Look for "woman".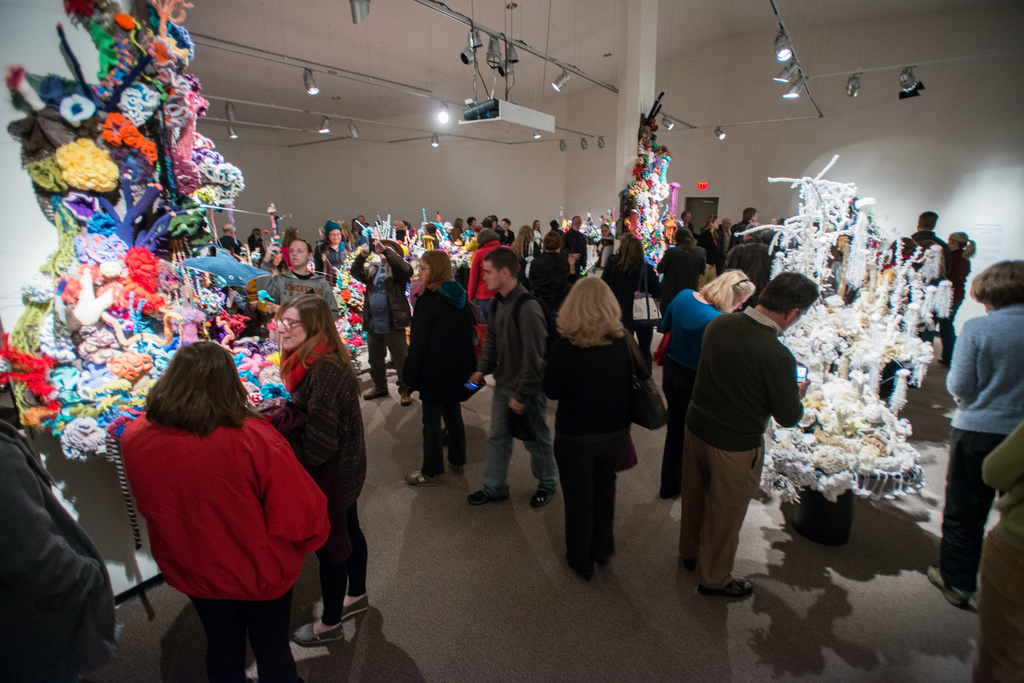
Found: select_region(312, 217, 353, 293).
